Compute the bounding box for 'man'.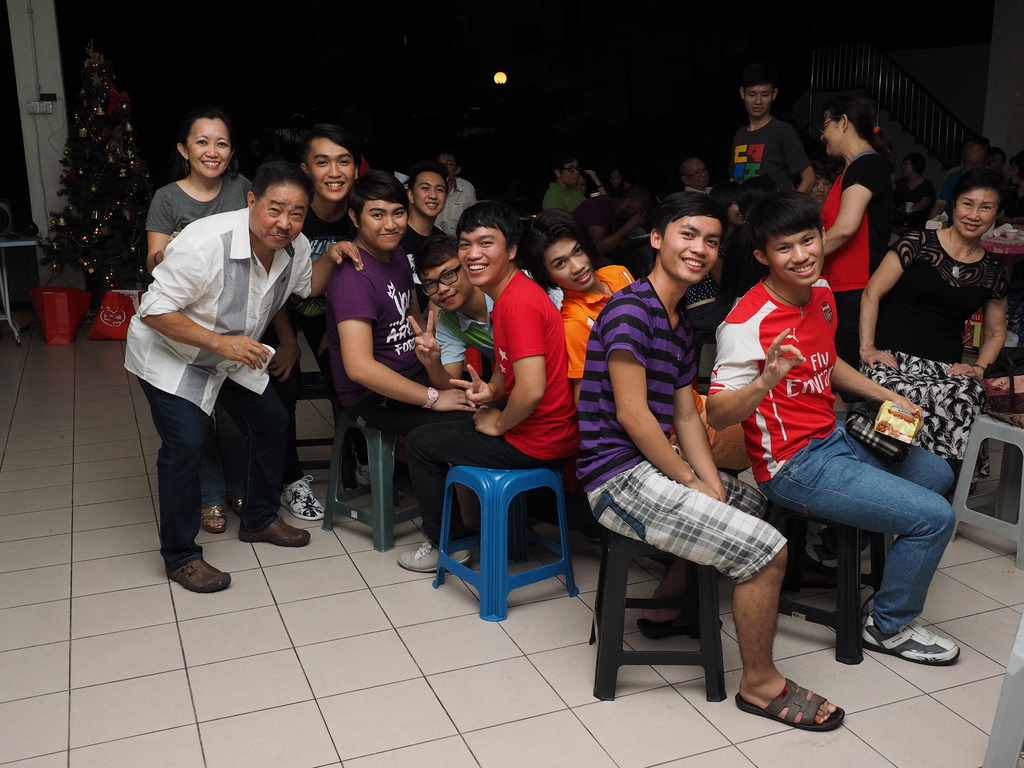
left=422, top=152, right=481, bottom=228.
